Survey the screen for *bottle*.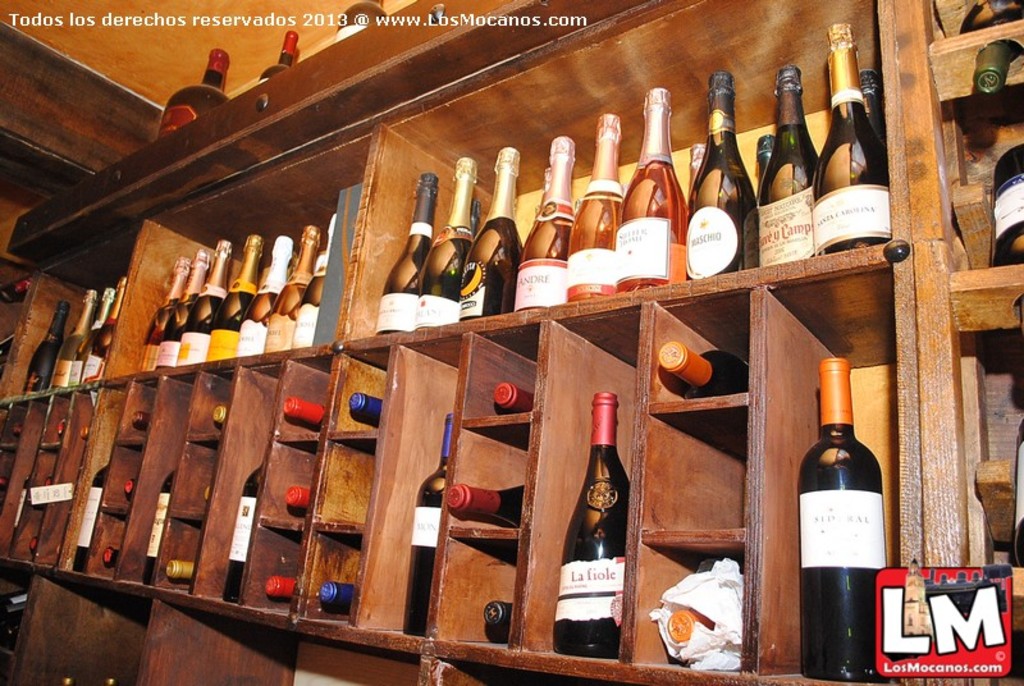
Survey found: 819:17:893:257.
